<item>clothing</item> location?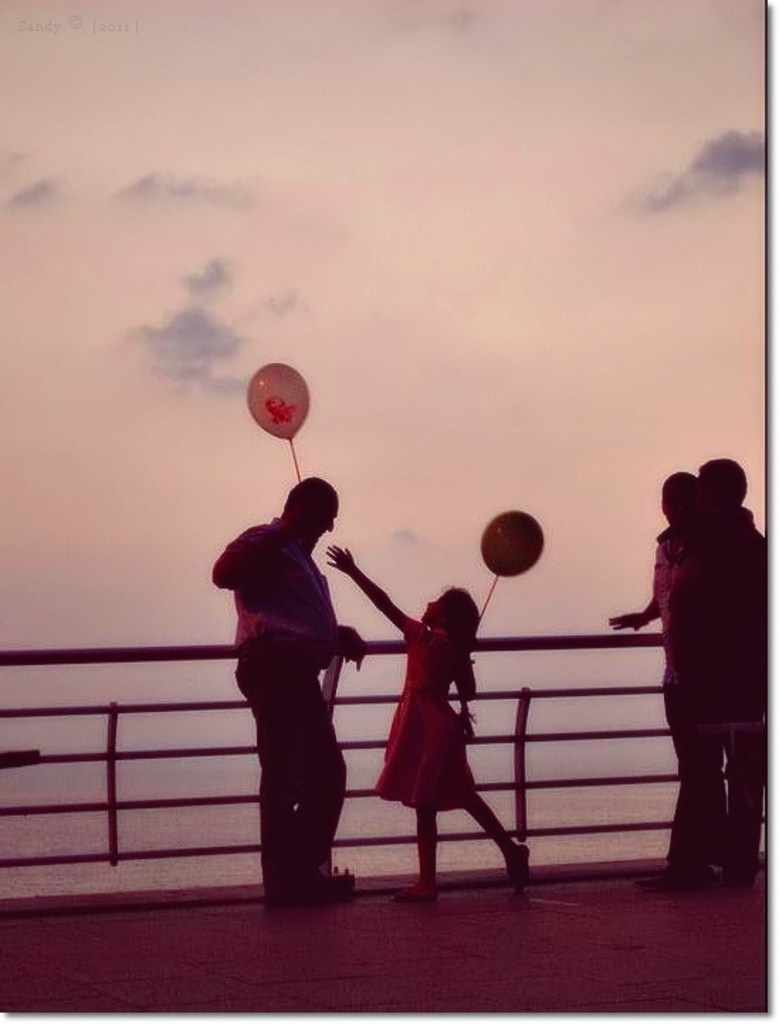
<bbox>647, 511, 725, 891</bbox>
